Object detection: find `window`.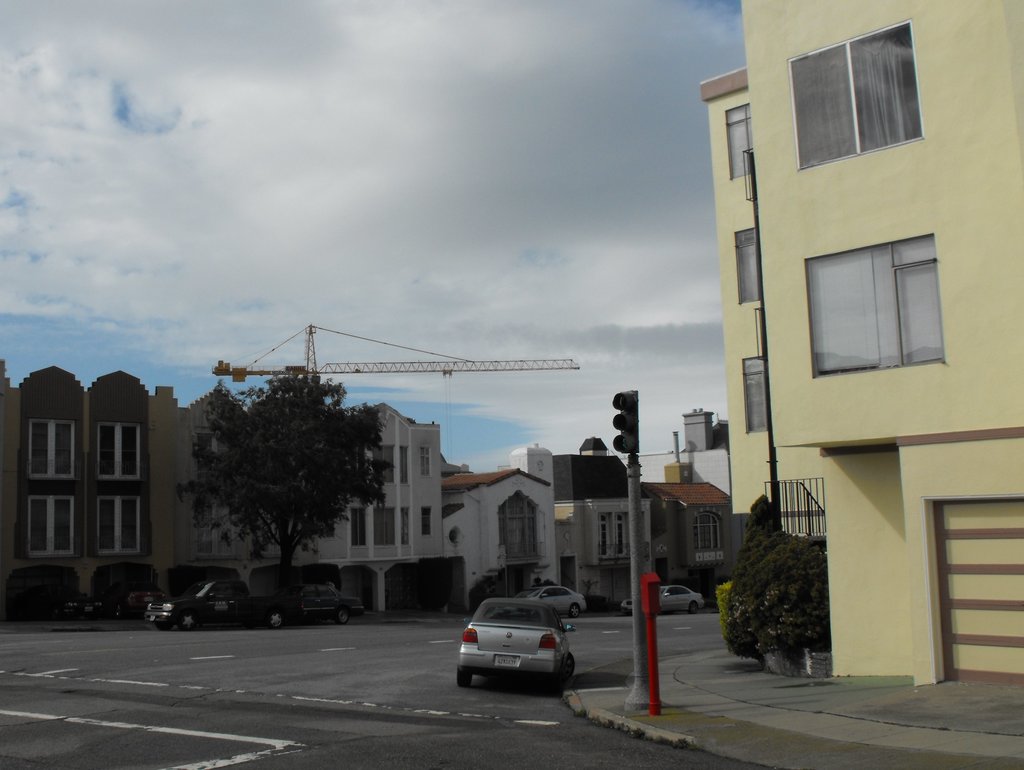
rect(374, 443, 394, 487).
